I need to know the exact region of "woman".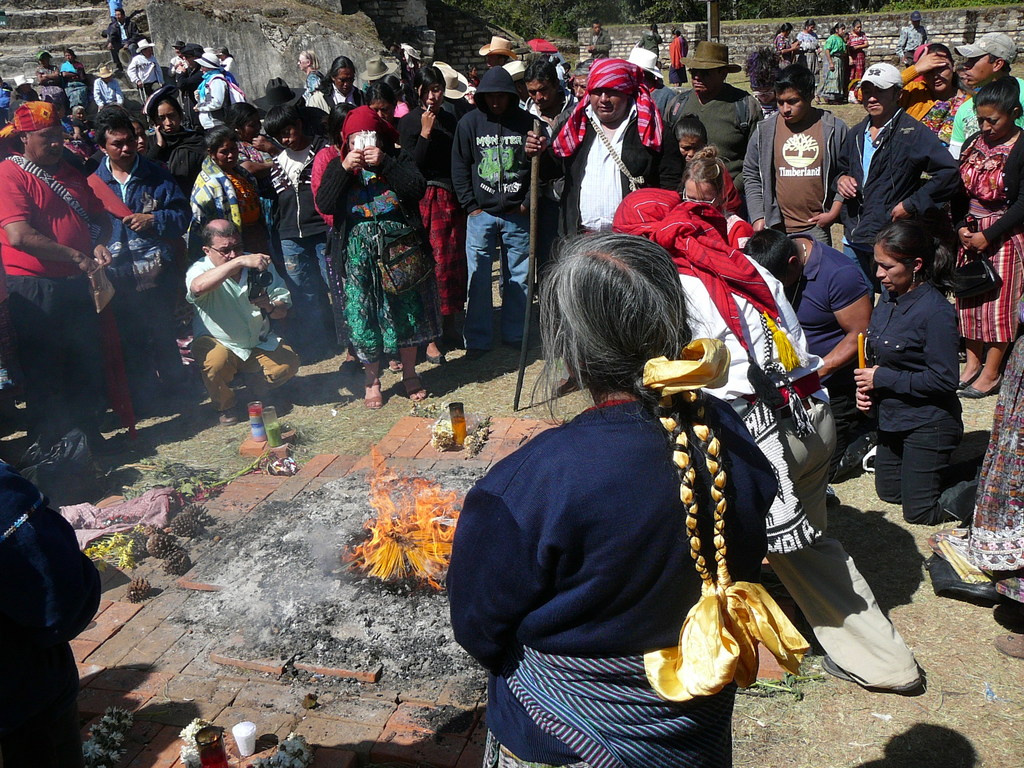
Region: {"x1": 312, "y1": 102, "x2": 429, "y2": 413}.
